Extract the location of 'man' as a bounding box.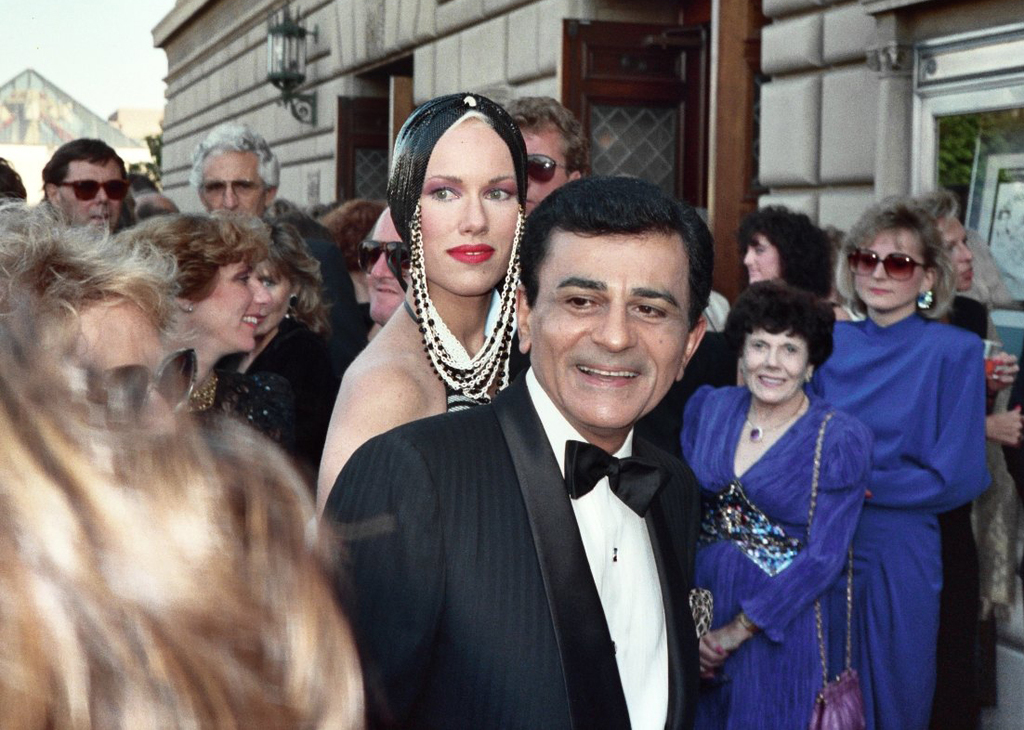
(331, 154, 731, 719).
